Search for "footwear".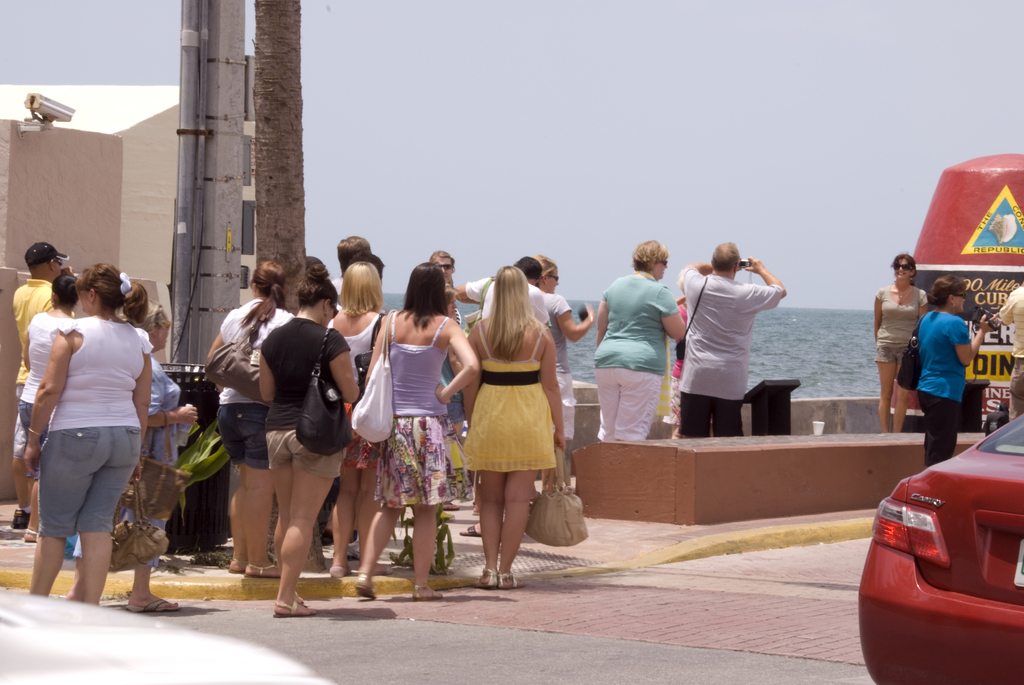
Found at bbox=[481, 569, 496, 588].
